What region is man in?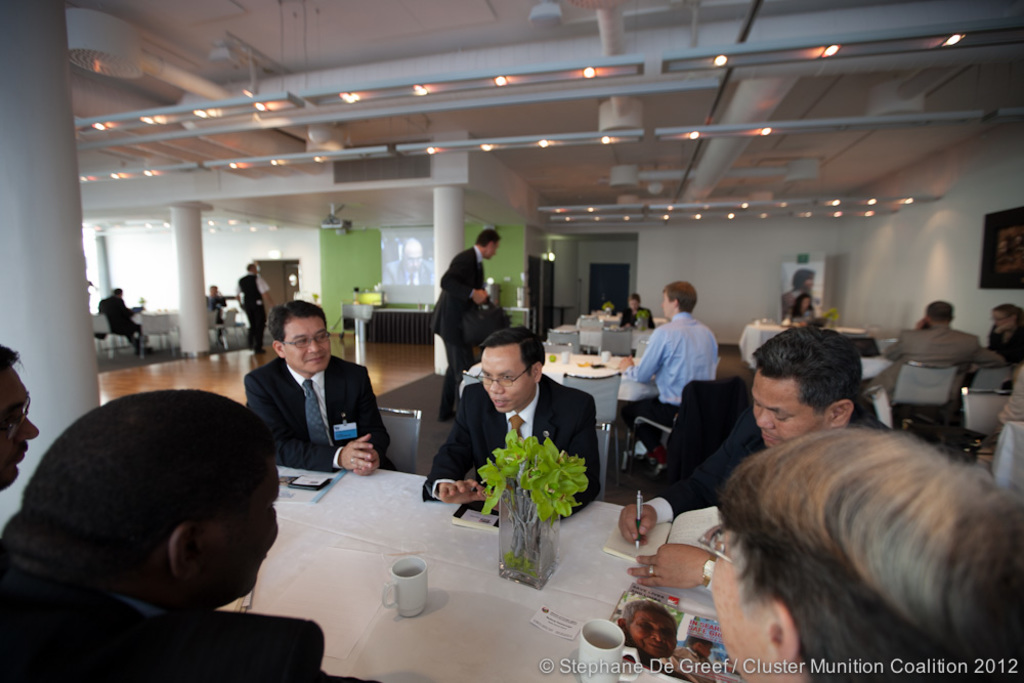
bbox=[673, 638, 718, 682].
